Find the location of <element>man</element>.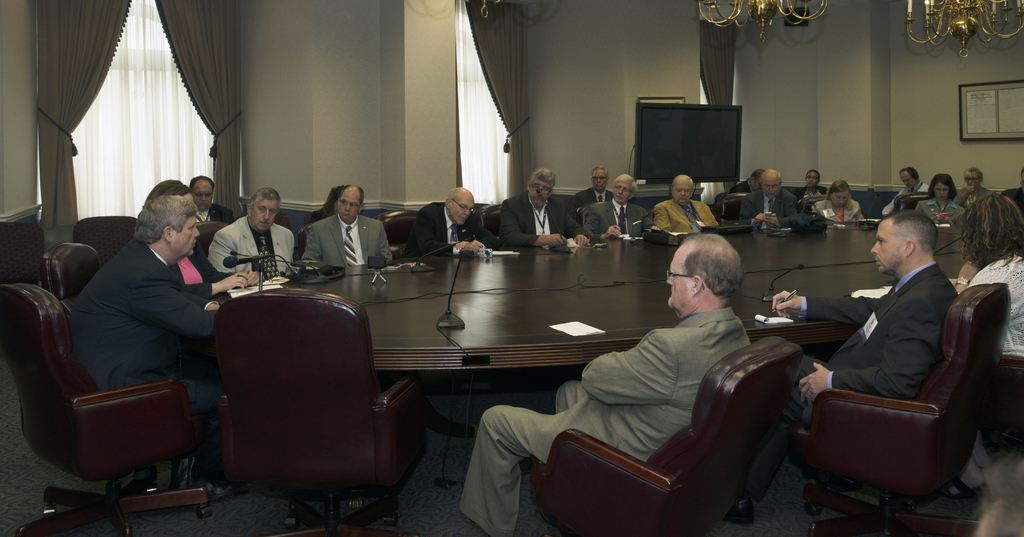
Location: {"left": 579, "top": 180, "right": 657, "bottom": 259}.
